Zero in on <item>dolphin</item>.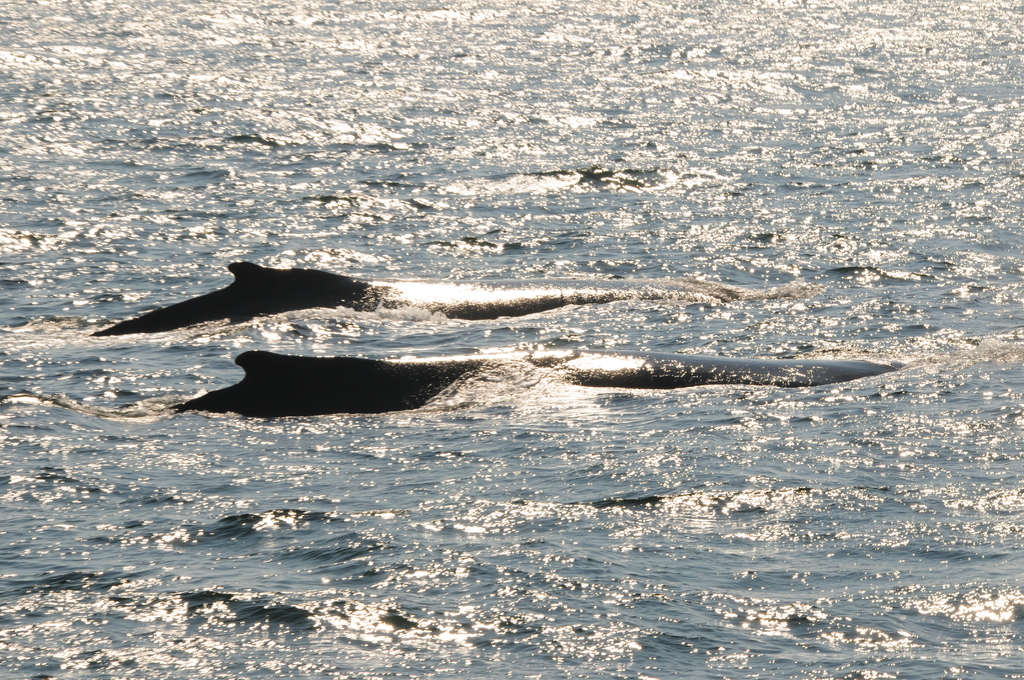
Zeroed in: detection(86, 261, 707, 344).
